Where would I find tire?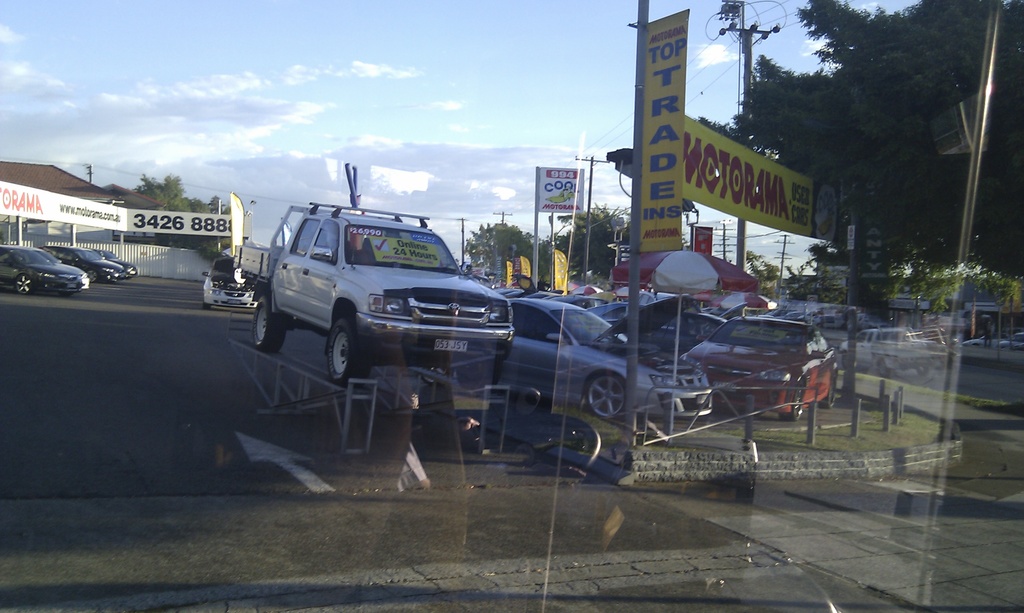
At 316,306,369,385.
